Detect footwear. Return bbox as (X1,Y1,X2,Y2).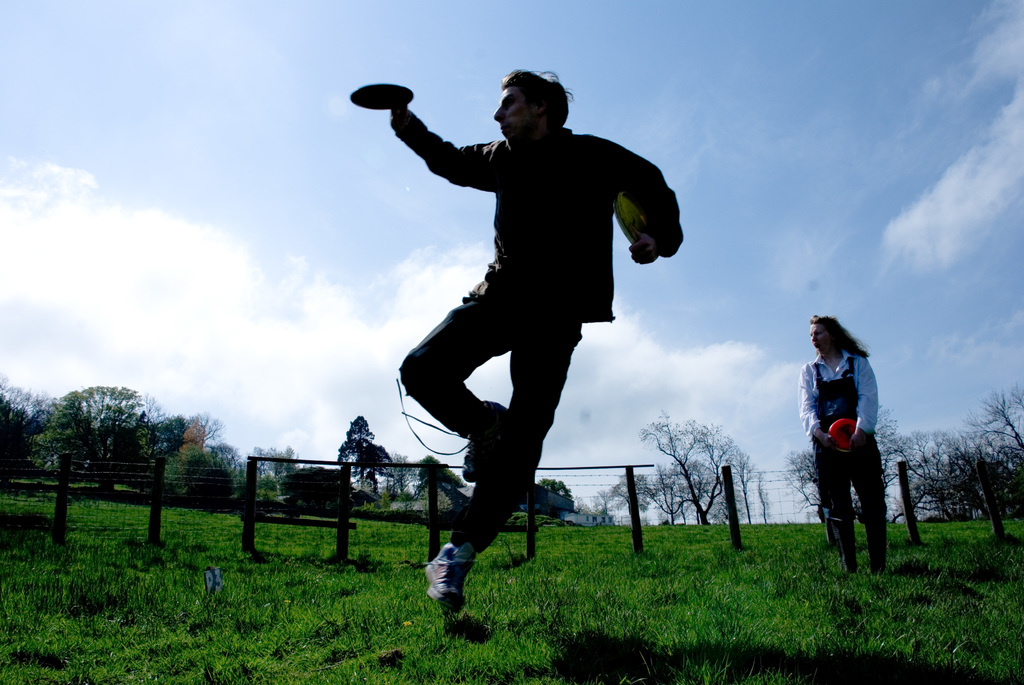
(459,397,505,483).
